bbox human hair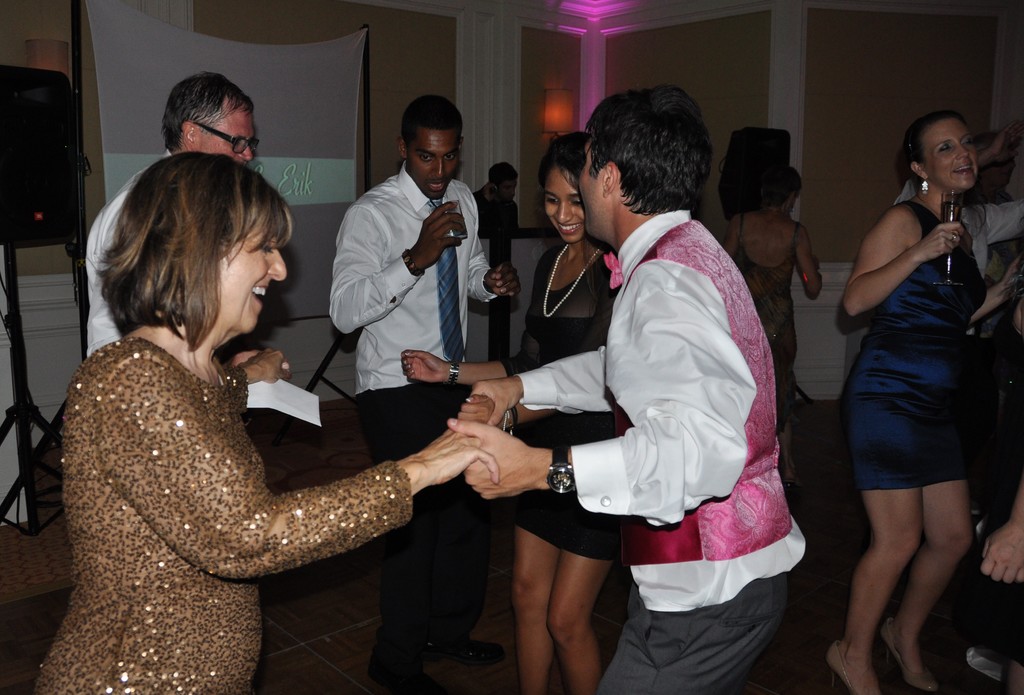
[left=403, top=95, right=462, bottom=151]
